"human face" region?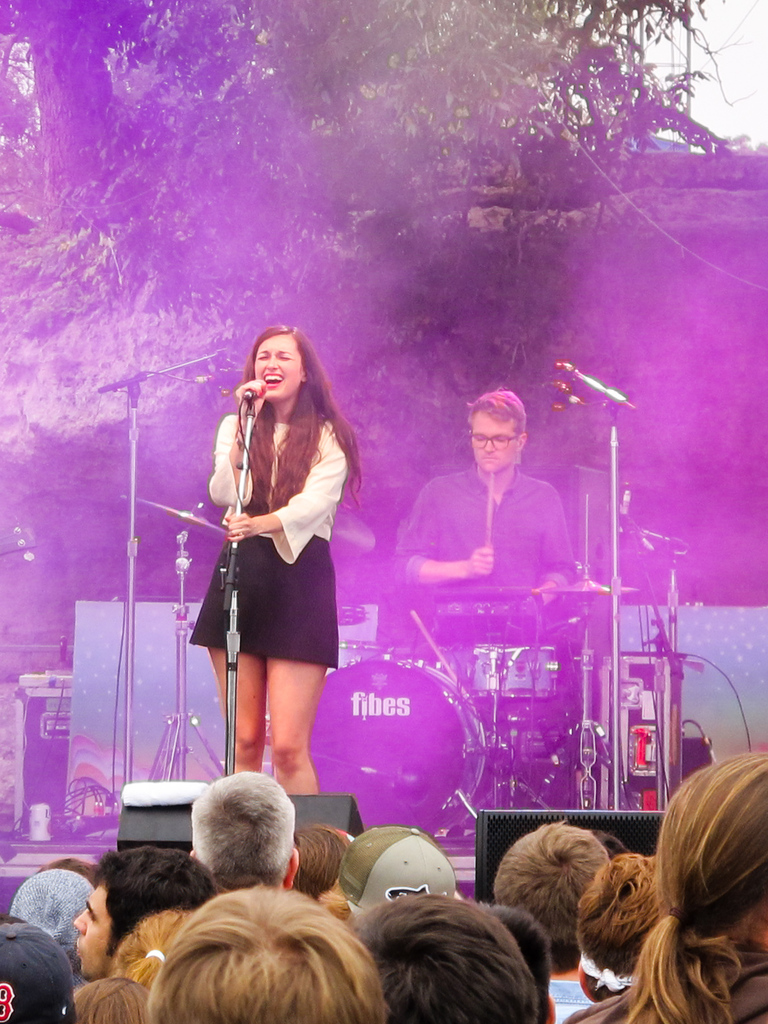
box(254, 336, 300, 401)
